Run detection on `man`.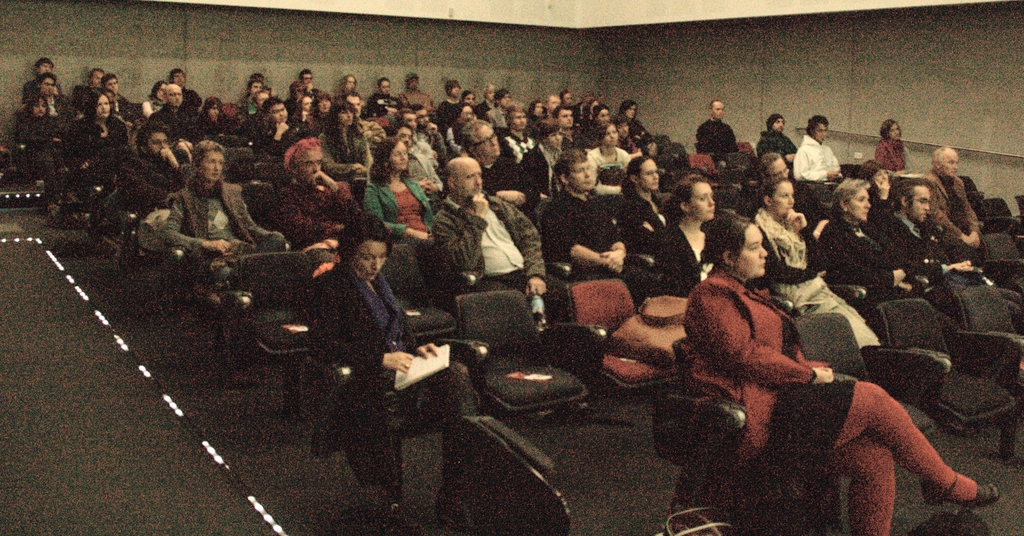
Result: (923,144,987,254).
